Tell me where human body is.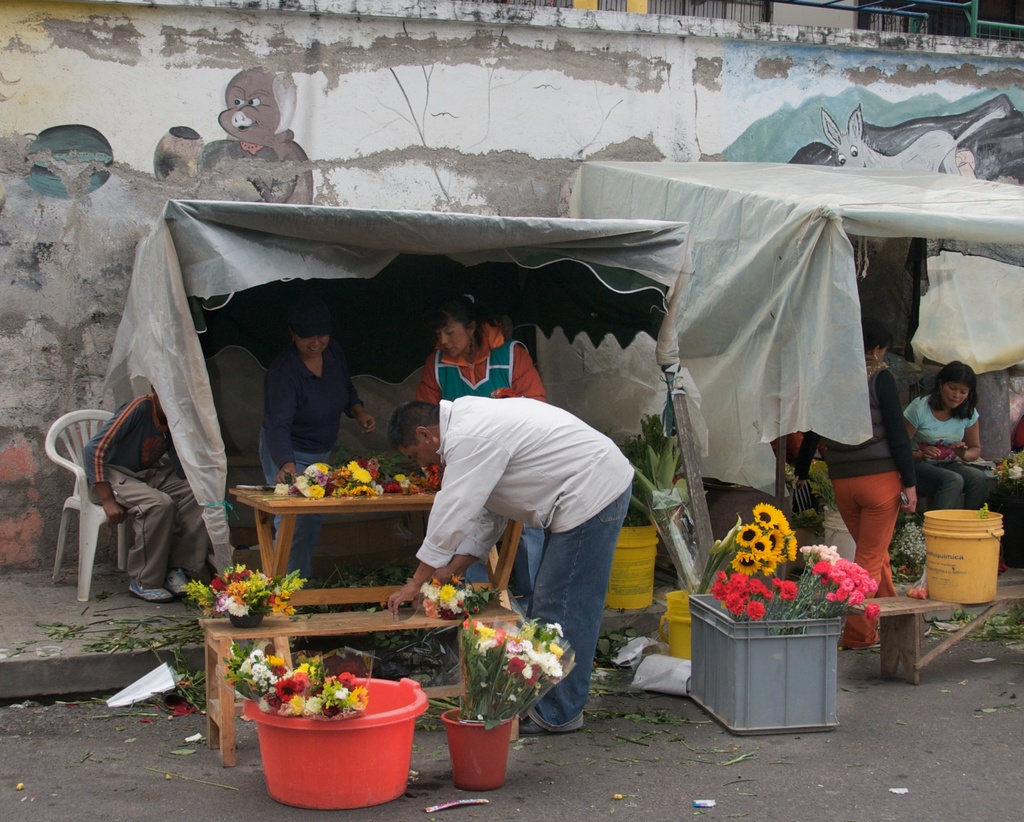
human body is at [374,363,658,692].
